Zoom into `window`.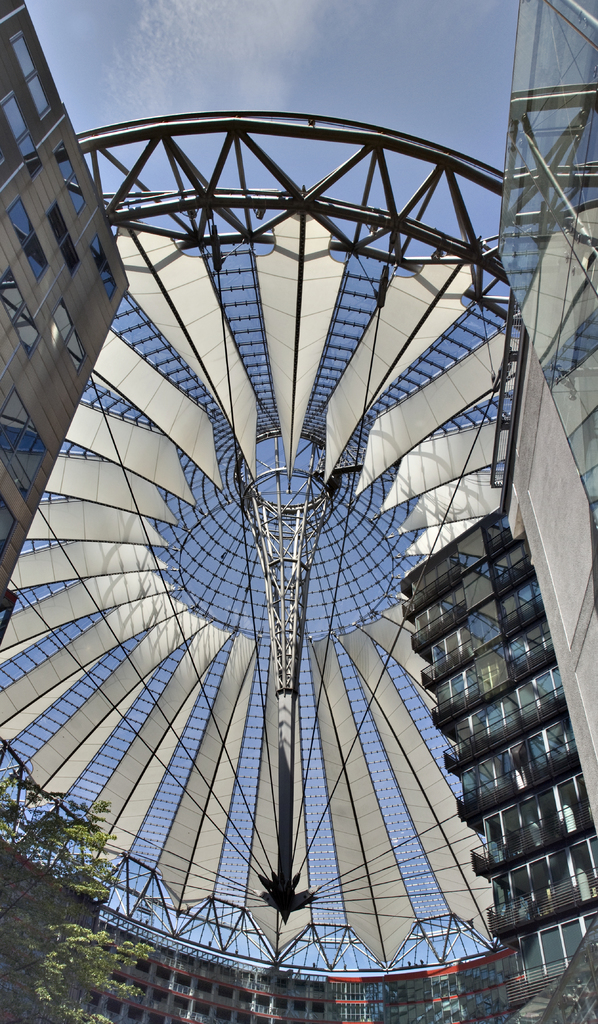
Zoom target: {"left": 6, "top": 197, "right": 52, "bottom": 281}.
